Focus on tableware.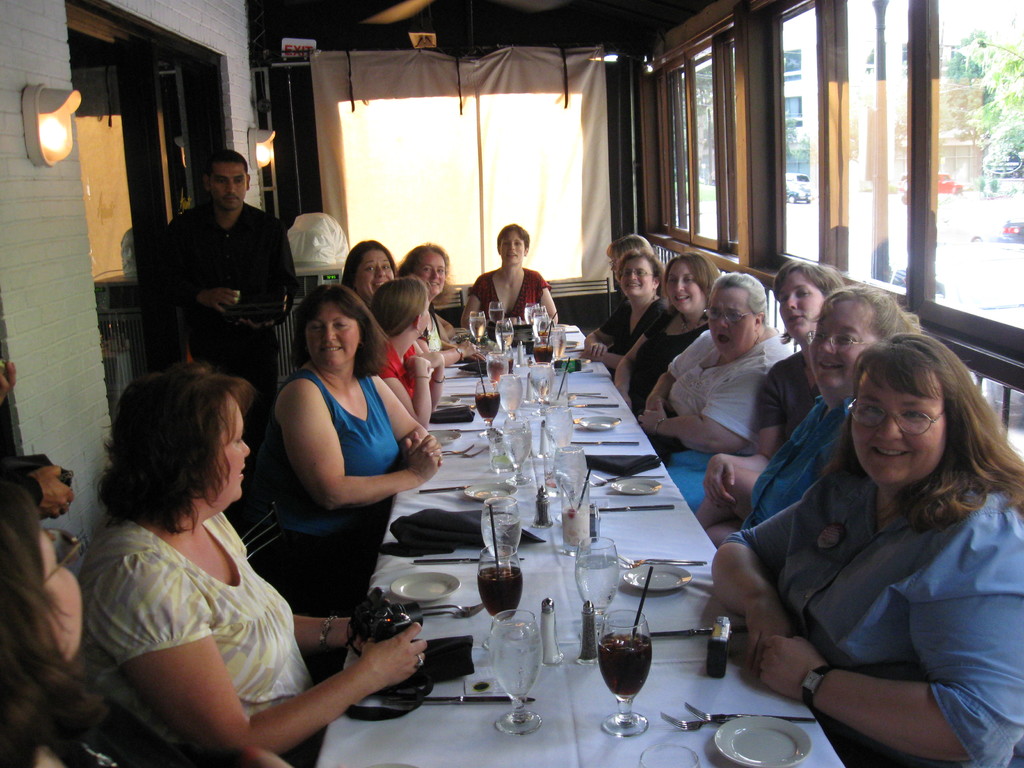
Focused at left=488, top=610, right=543, bottom=735.
